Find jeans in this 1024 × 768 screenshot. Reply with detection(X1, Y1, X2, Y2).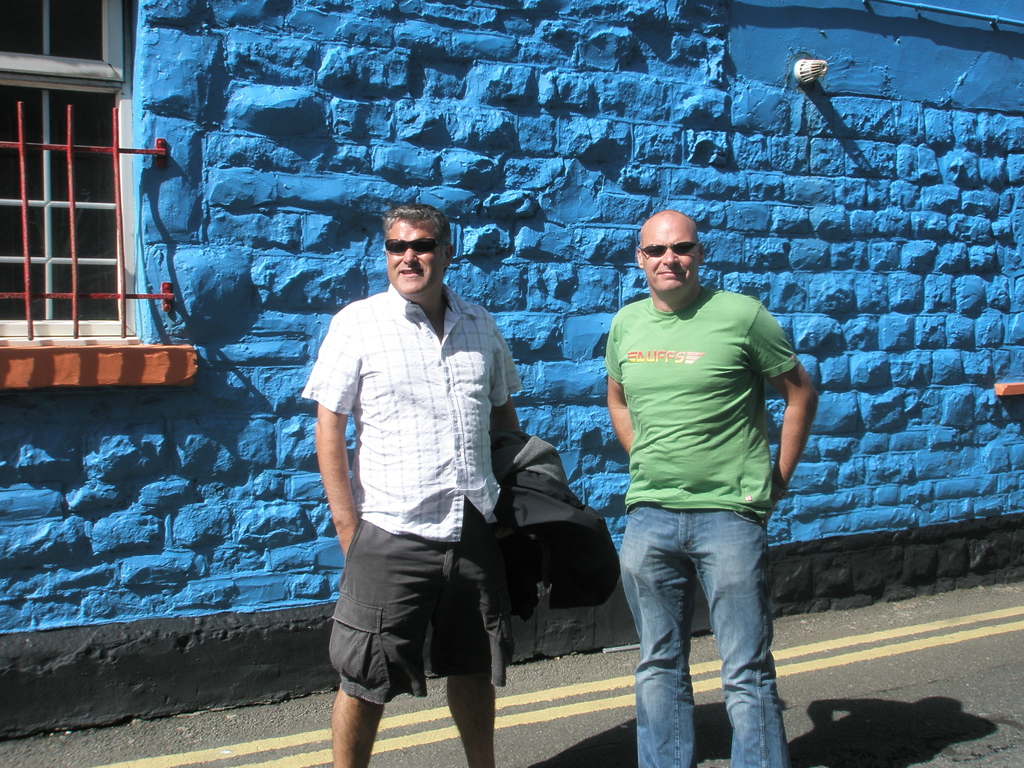
detection(612, 508, 788, 758).
